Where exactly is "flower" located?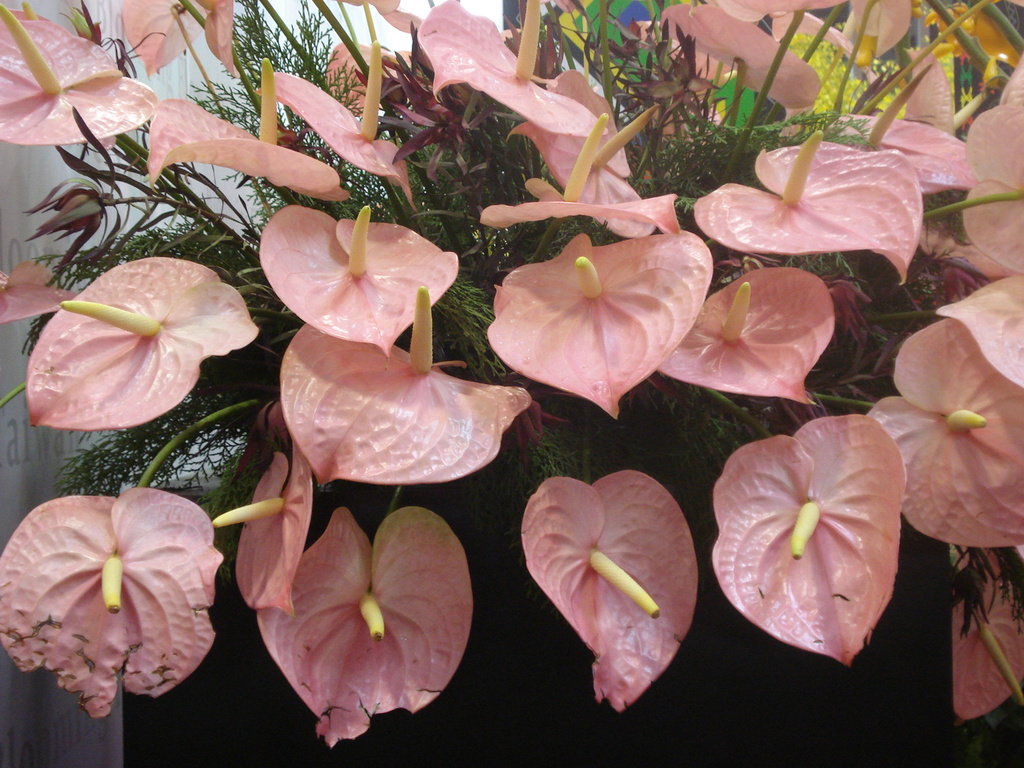
Its bounding box is 10:481:227:714.
